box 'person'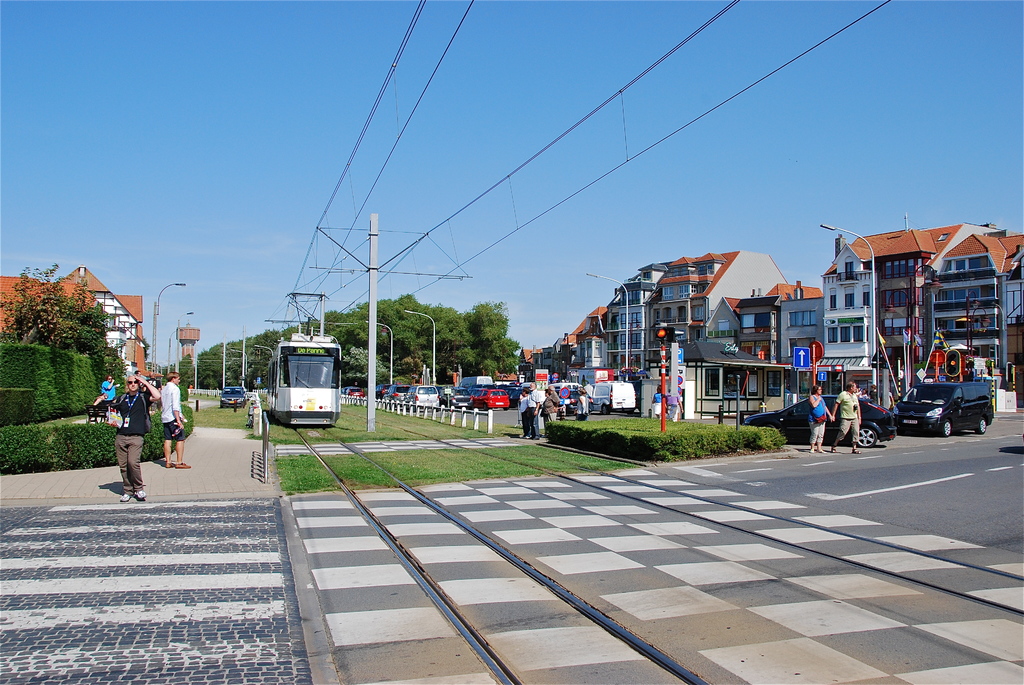
<bbox>517, 388, 531, 439</bbox>
